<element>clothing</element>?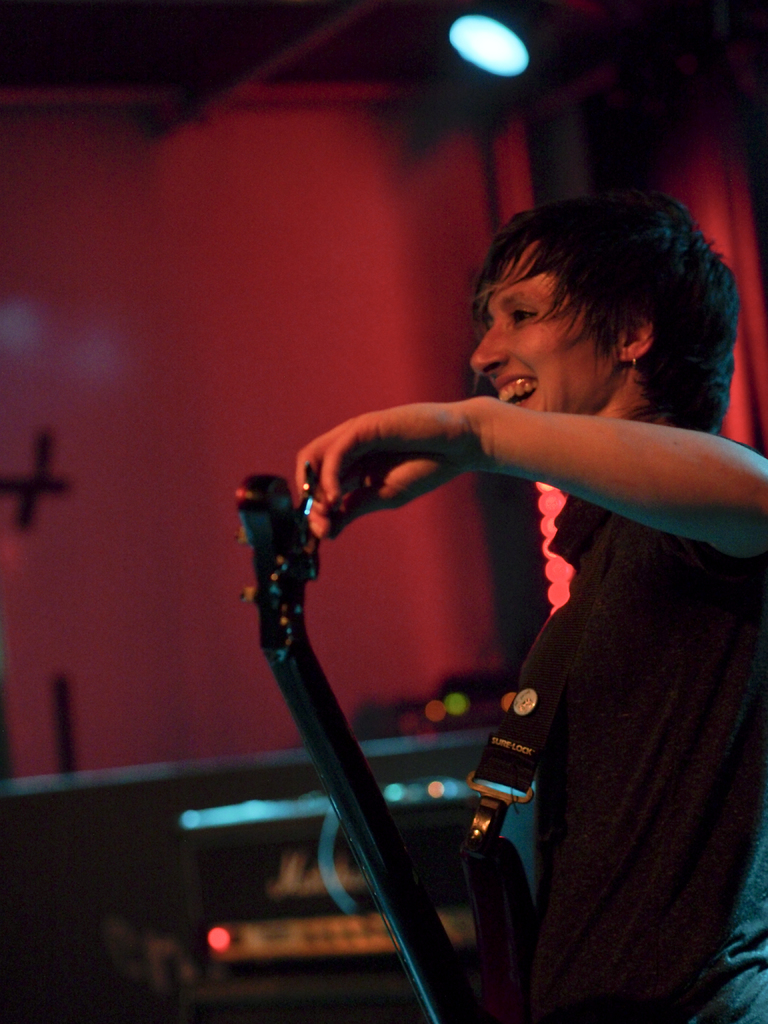
<bbox>439, 374, 761, 1021</bbox>
